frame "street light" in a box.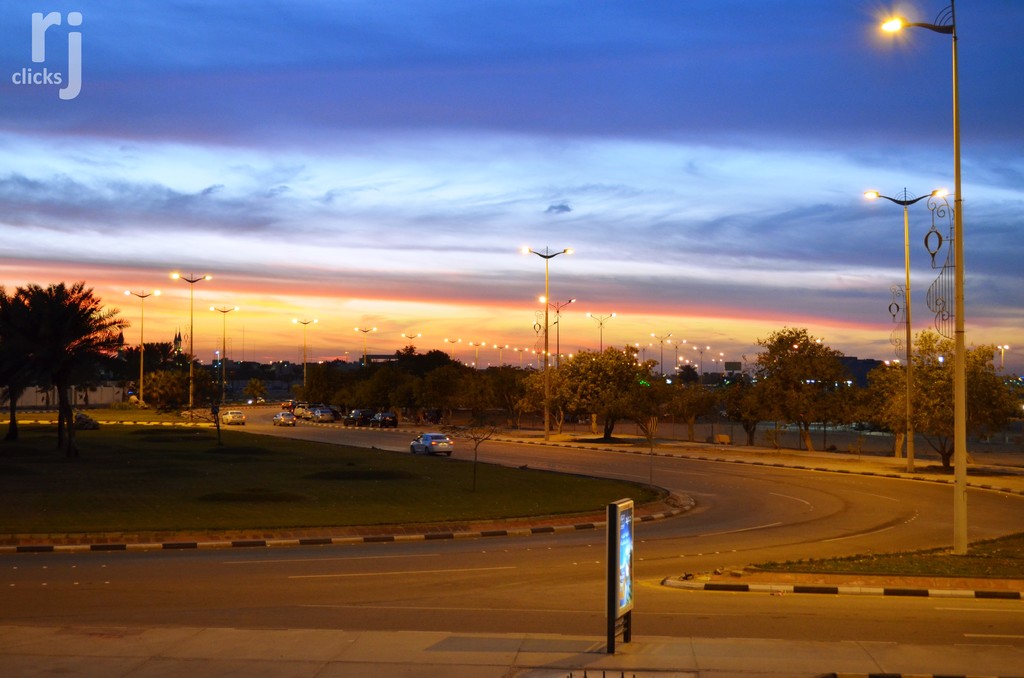
bbox=[208, 302, 237, 402].
